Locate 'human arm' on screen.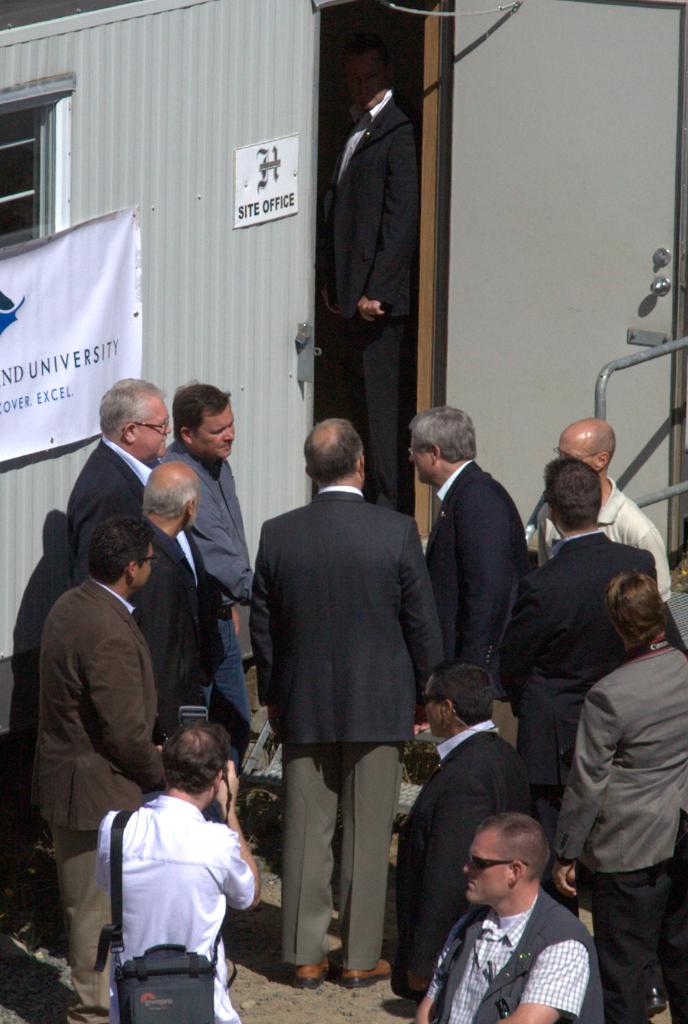
On screen at box(336, 122, 435, 329).
